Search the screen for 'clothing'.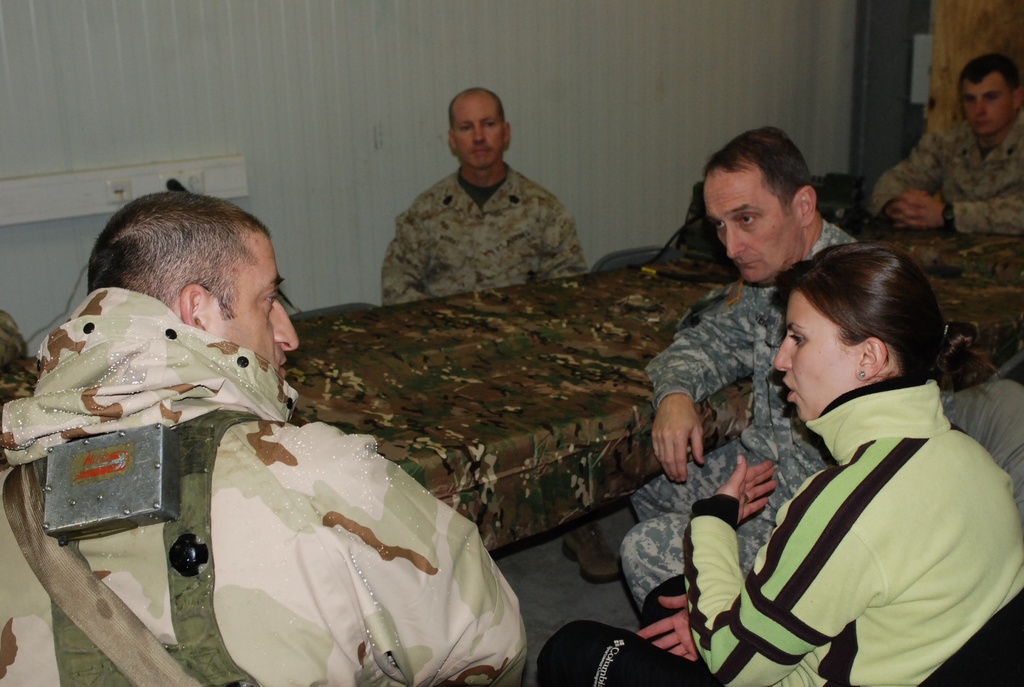
Found at {"x1": 945, "y1": 381, "x2": 1023, "y2": 512}.
